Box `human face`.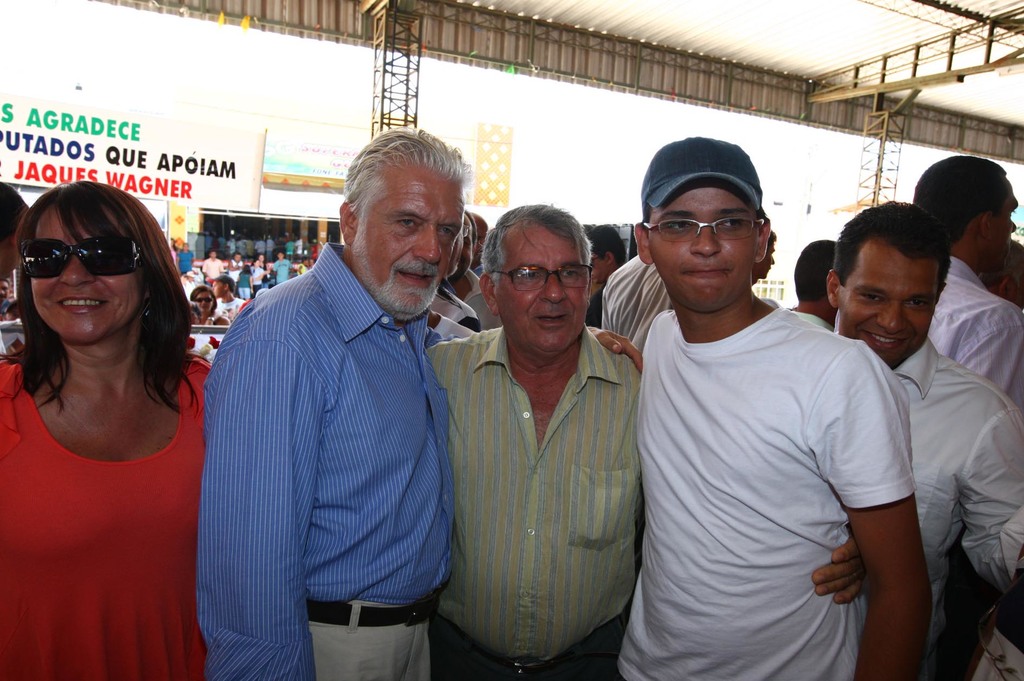
crop(755, 243, 776, 280).
